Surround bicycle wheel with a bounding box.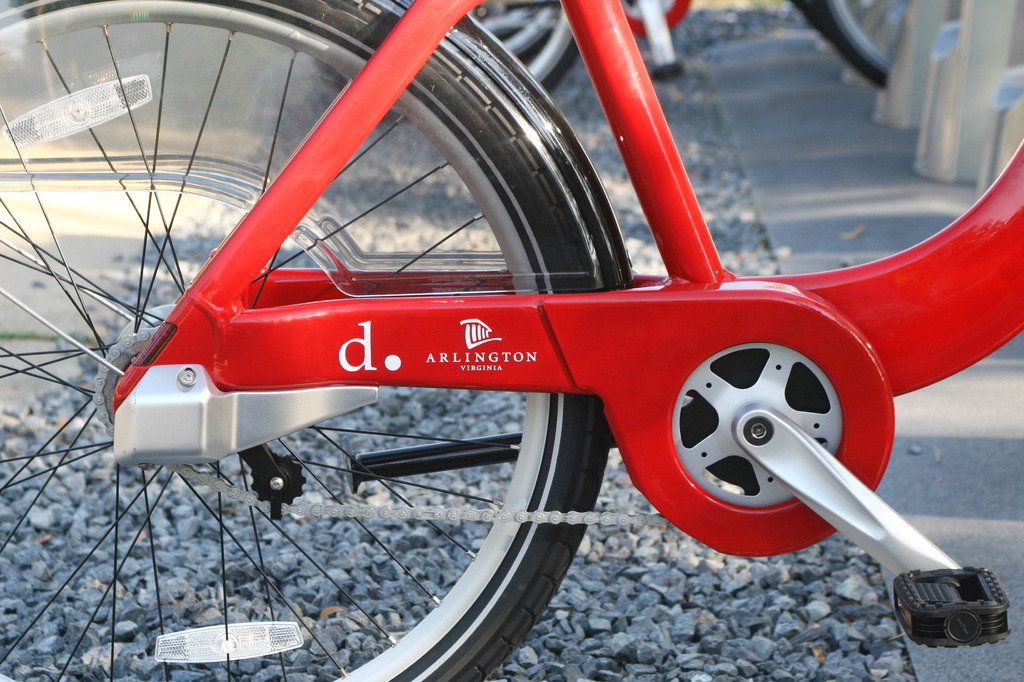
(0,0,623,681).
